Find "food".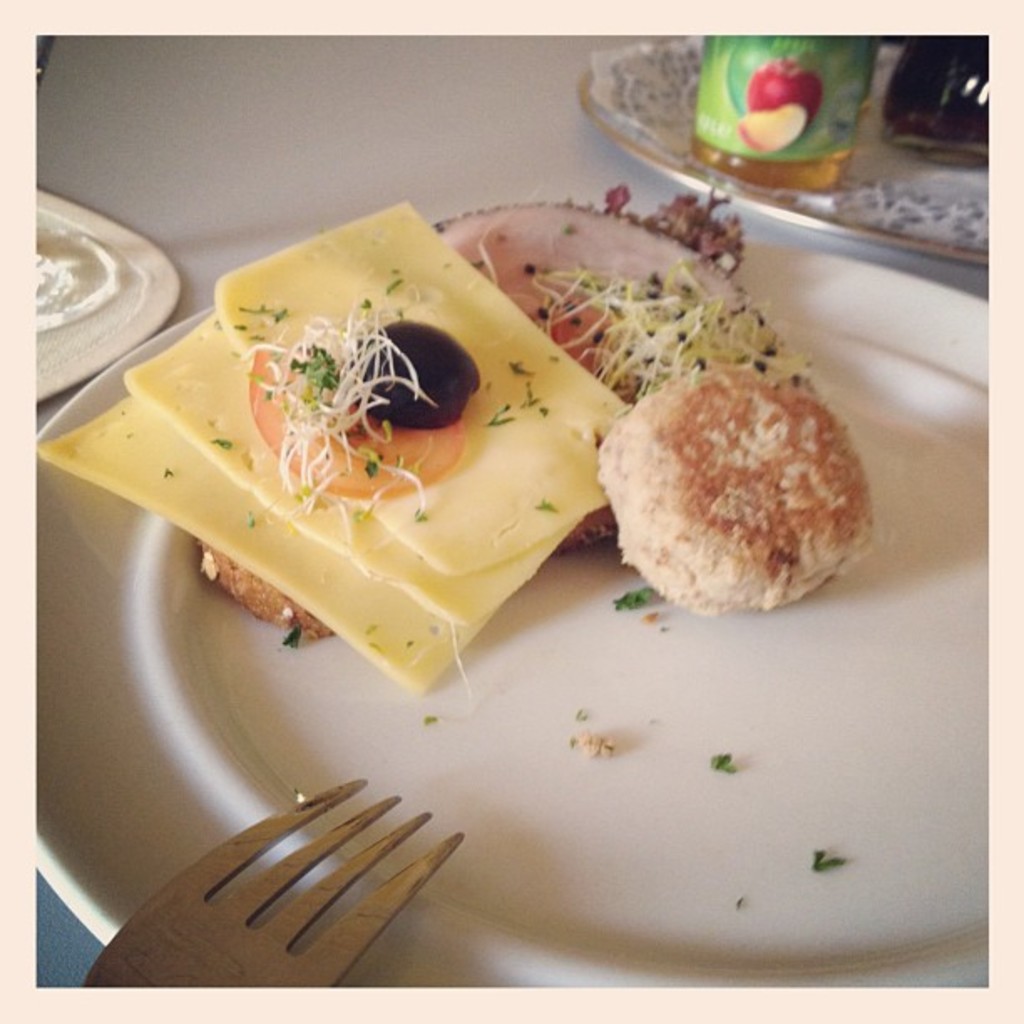
rect(730, 62, 818, 152).
